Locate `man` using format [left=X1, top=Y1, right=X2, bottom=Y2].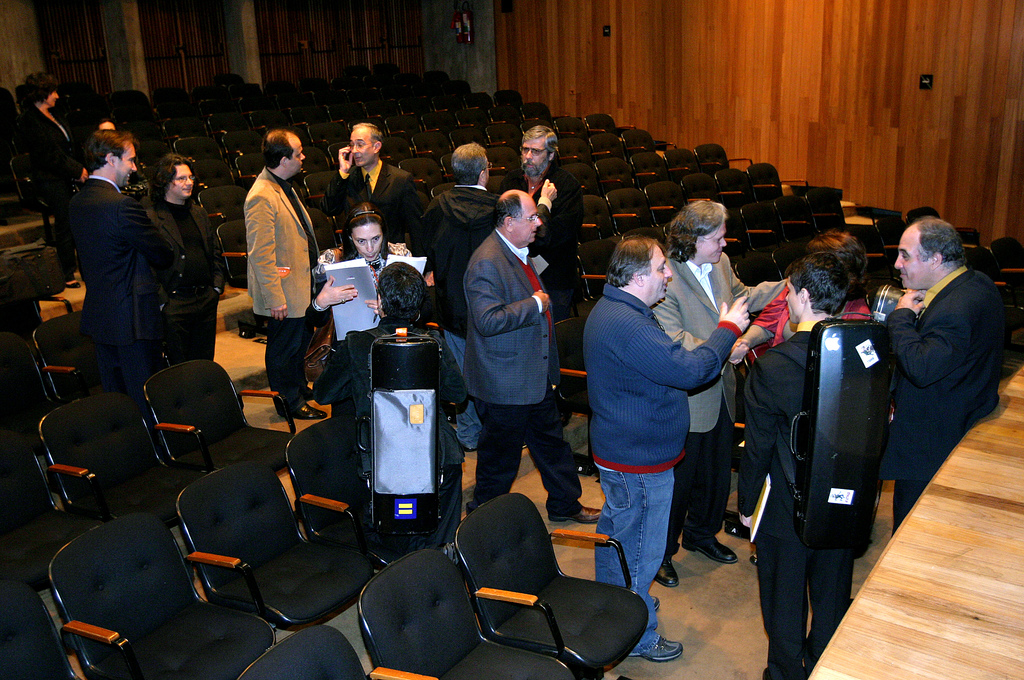
[left=60, top=130, right=190, bottom=408].
